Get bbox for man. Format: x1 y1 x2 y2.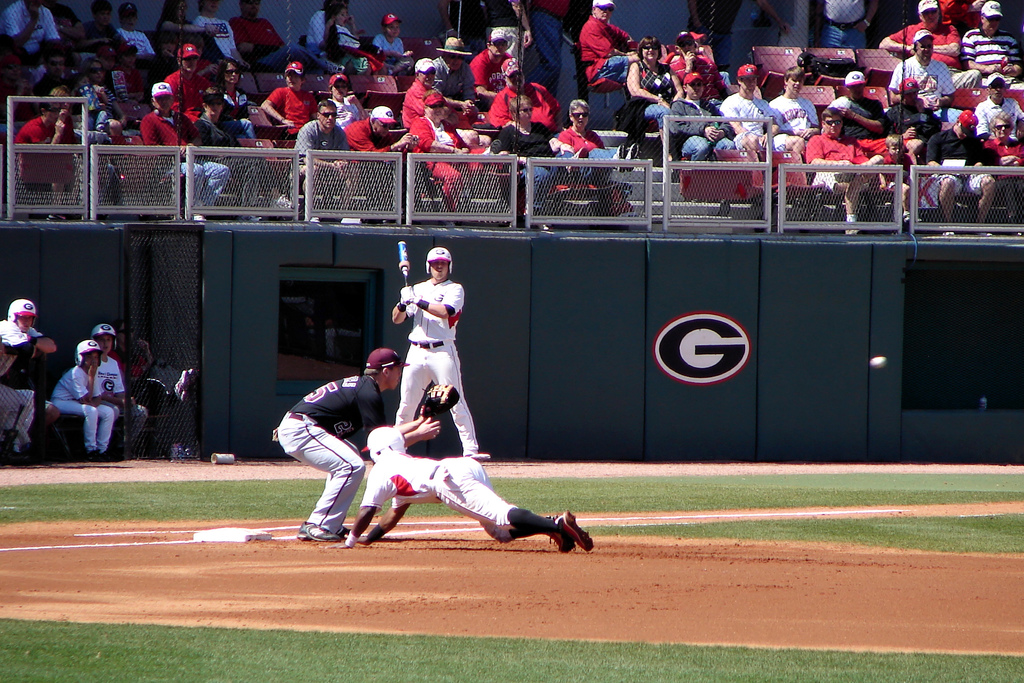
927 108 999 234.
